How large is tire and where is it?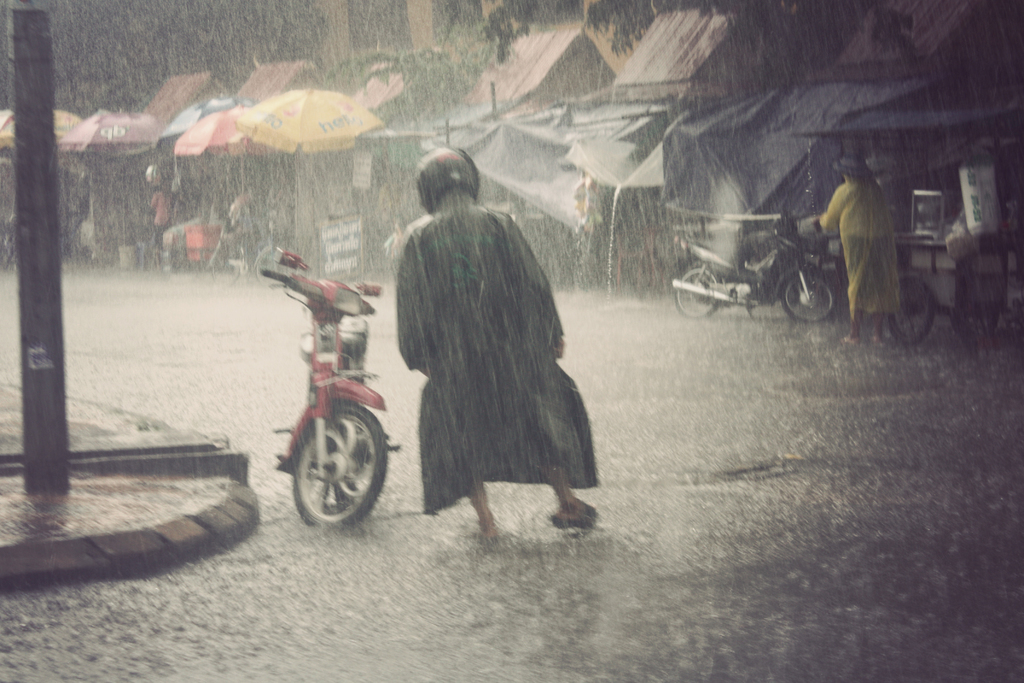
Bounding box: {"x1": 780, "y1": 267, "x2": 832, "y2": 322}.
